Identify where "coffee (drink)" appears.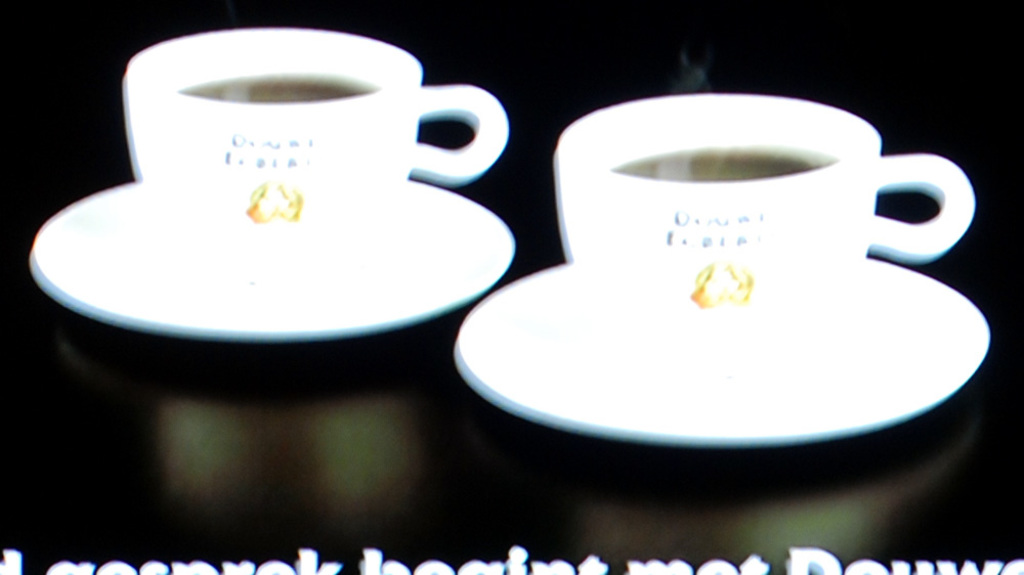
Appears at locate(186, 74, 386, 108).
